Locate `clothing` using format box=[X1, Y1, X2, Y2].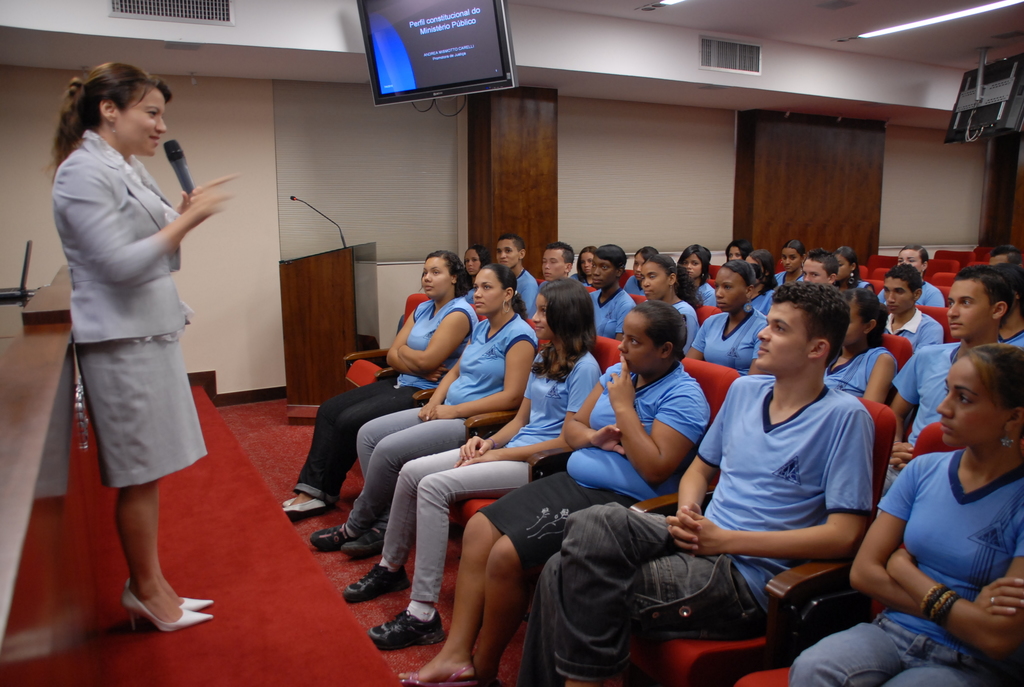
box=[877, 288, 953, 354].
